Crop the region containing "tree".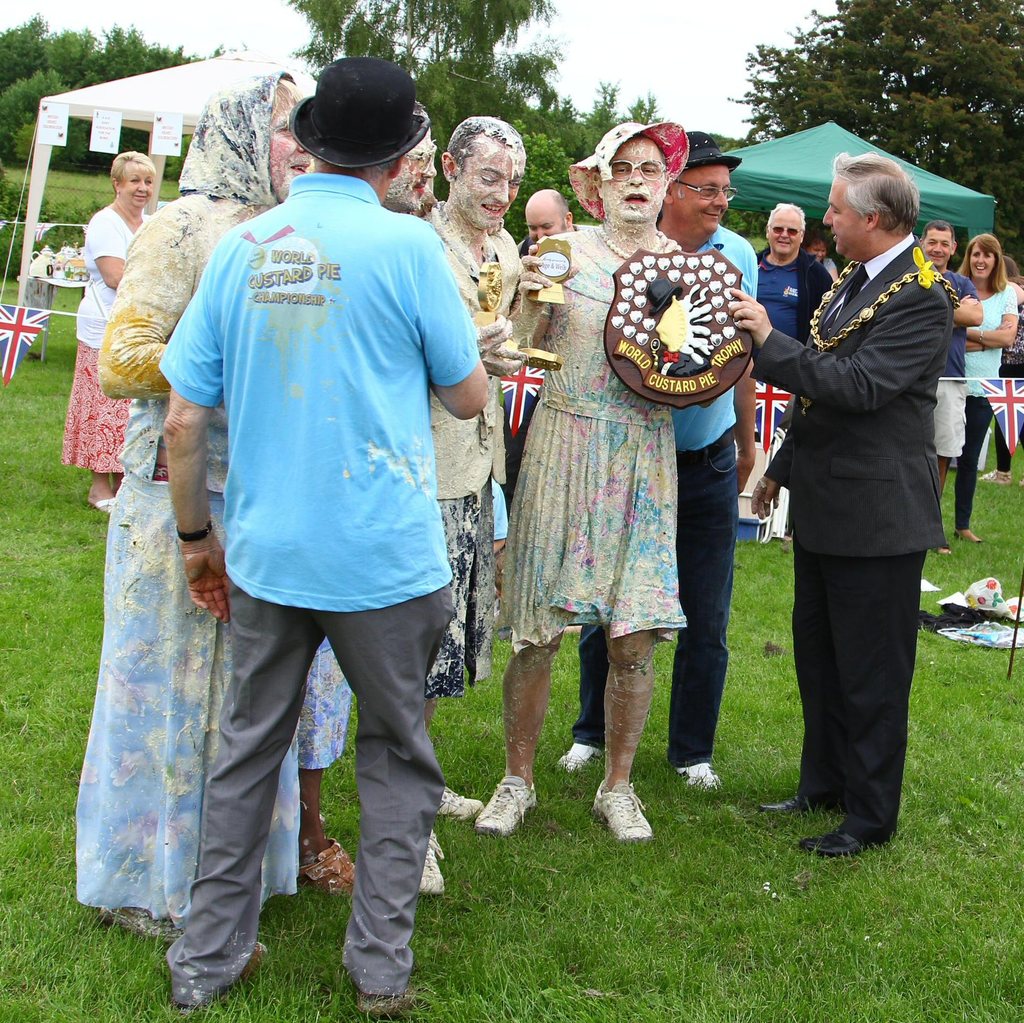
Crop region: bbox(721, 0, 1023, 267).
